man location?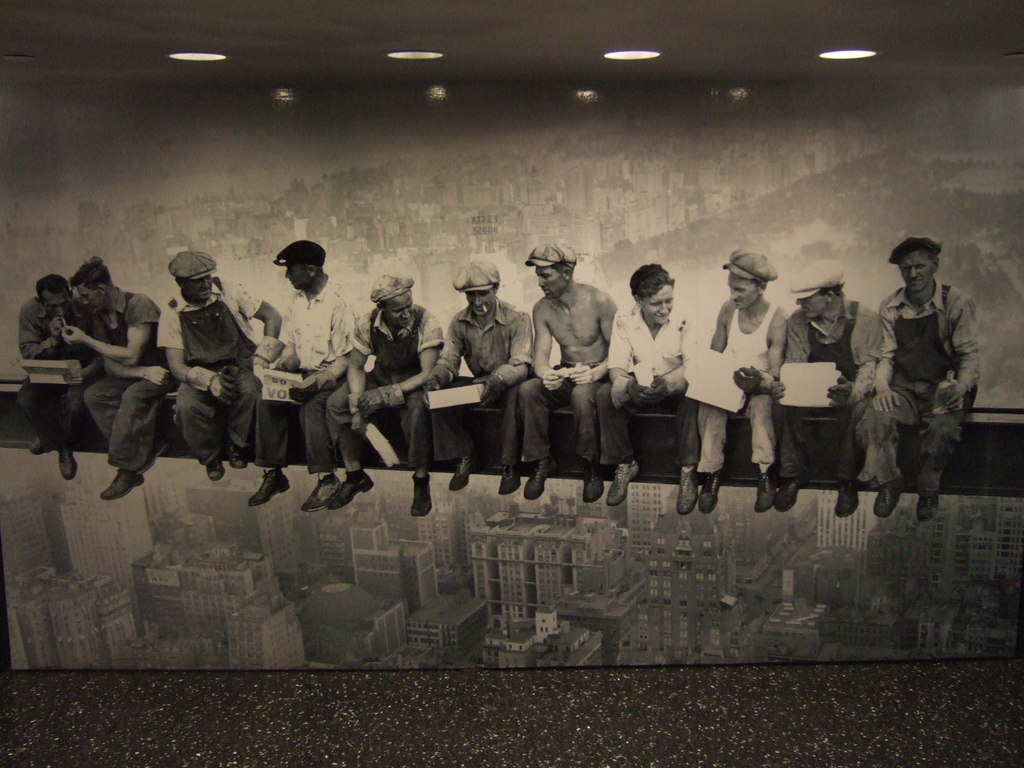
<box>61,259,179,500</box>
